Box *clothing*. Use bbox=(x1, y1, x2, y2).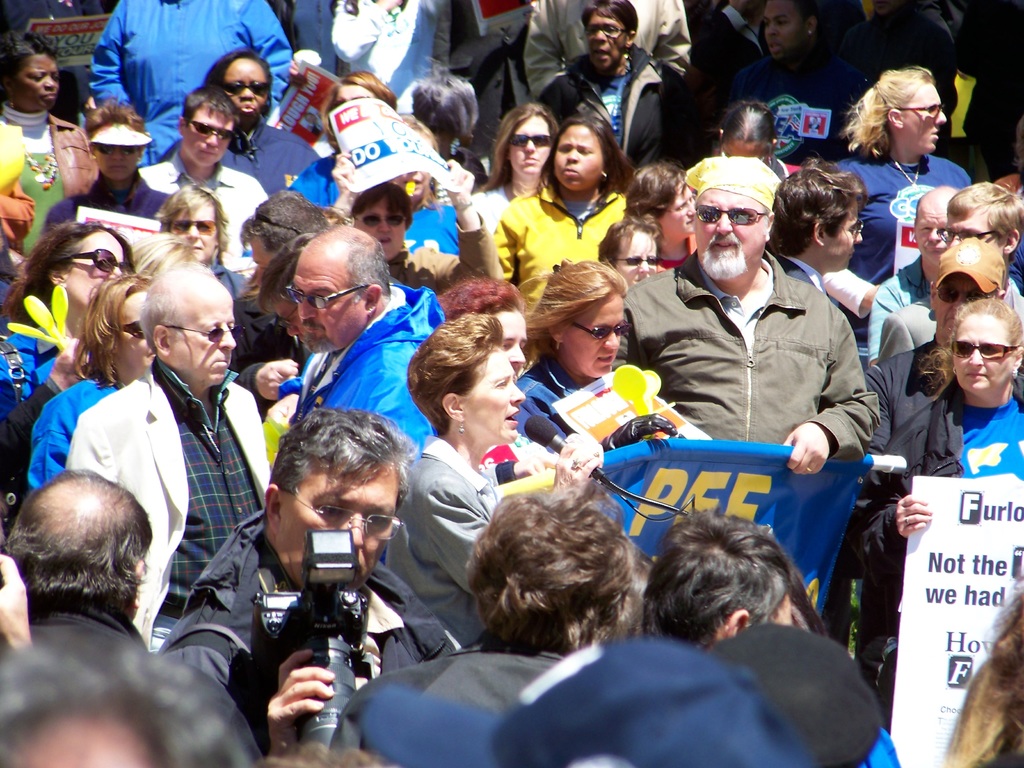
bbox=(543, 49, 671, 173).
